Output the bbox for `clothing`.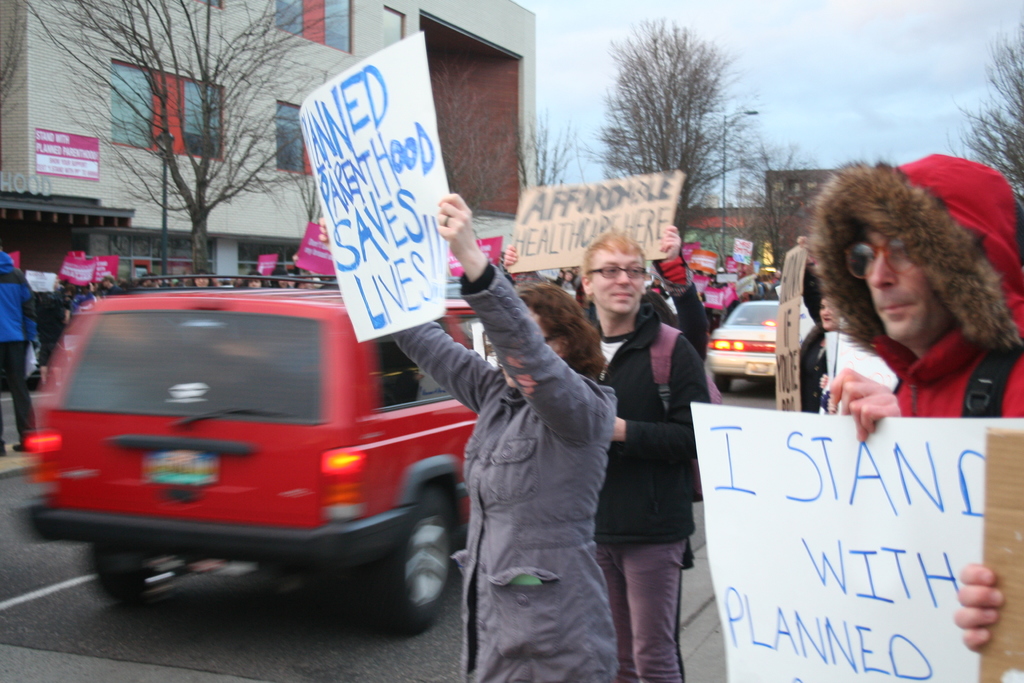
region(0, 246, 42, 452).
